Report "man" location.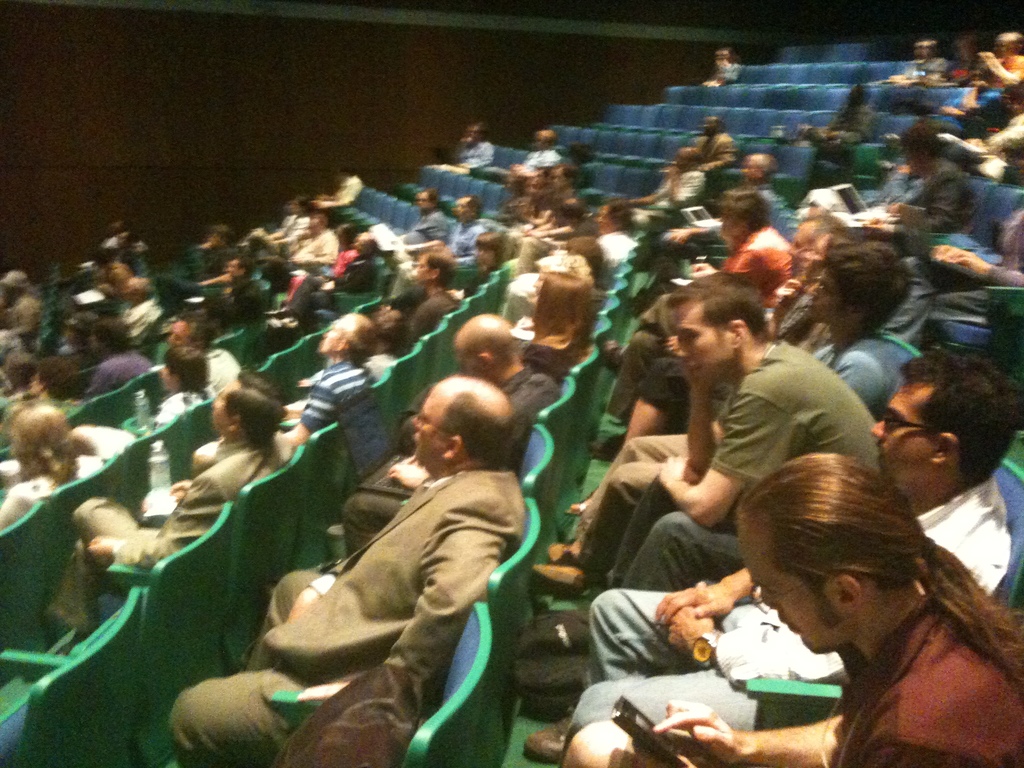
Report: (686,113,740,177).
